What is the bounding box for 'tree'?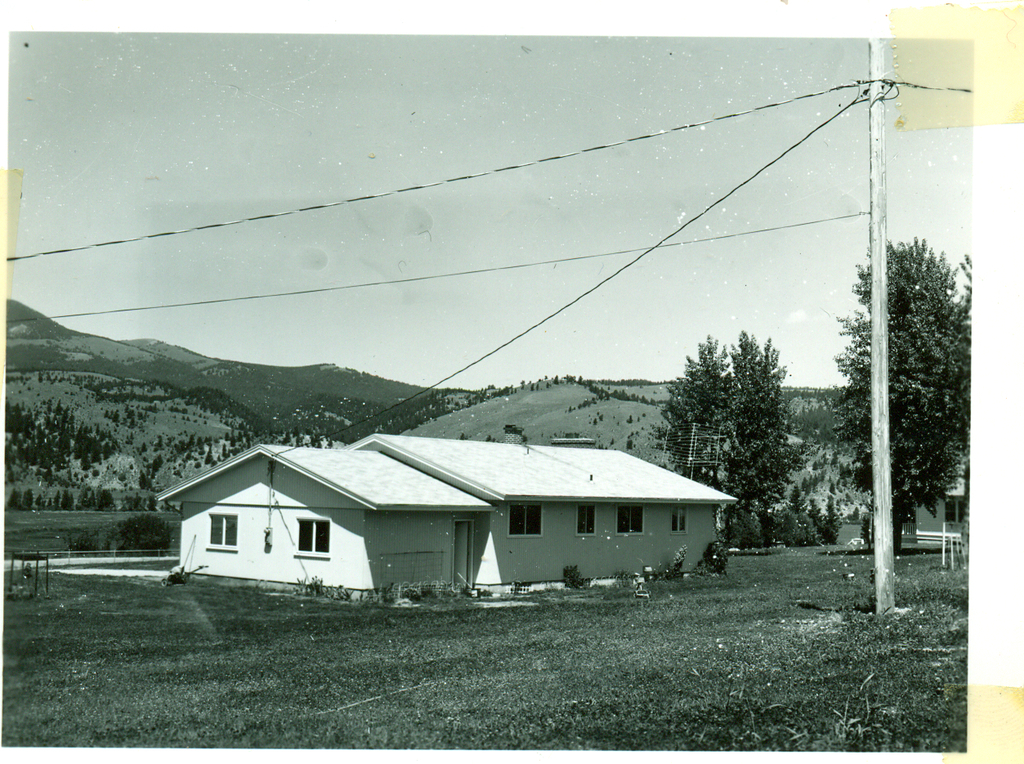
x1=828, y1=196, x2=986, y2=607.
